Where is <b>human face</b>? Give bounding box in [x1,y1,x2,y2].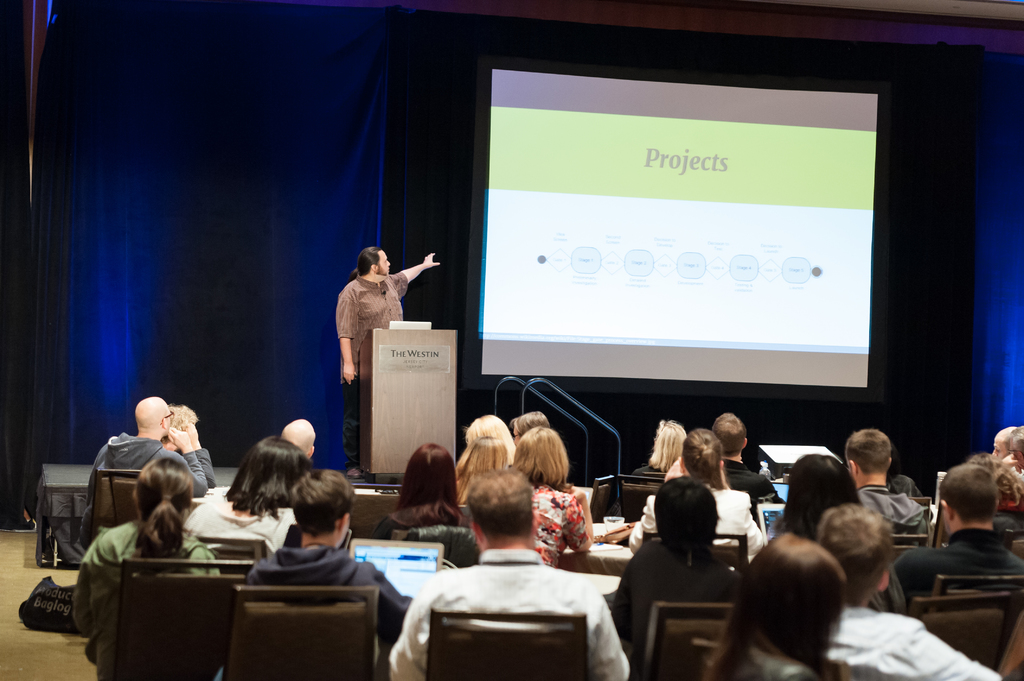
[378,250,392,276].
